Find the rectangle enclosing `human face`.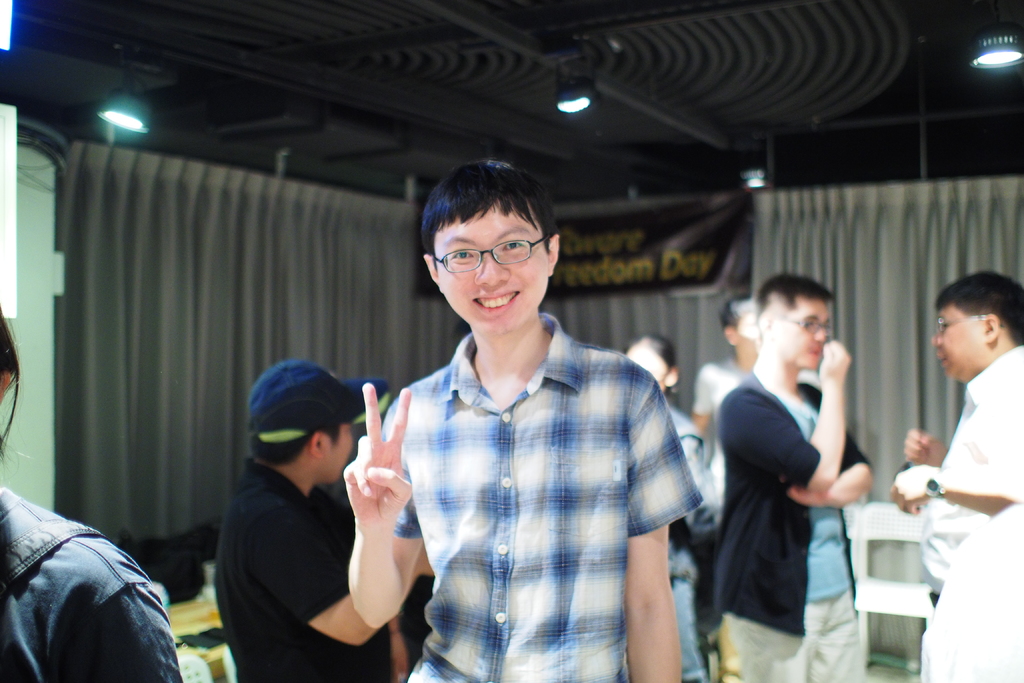
926 308 988 383.
